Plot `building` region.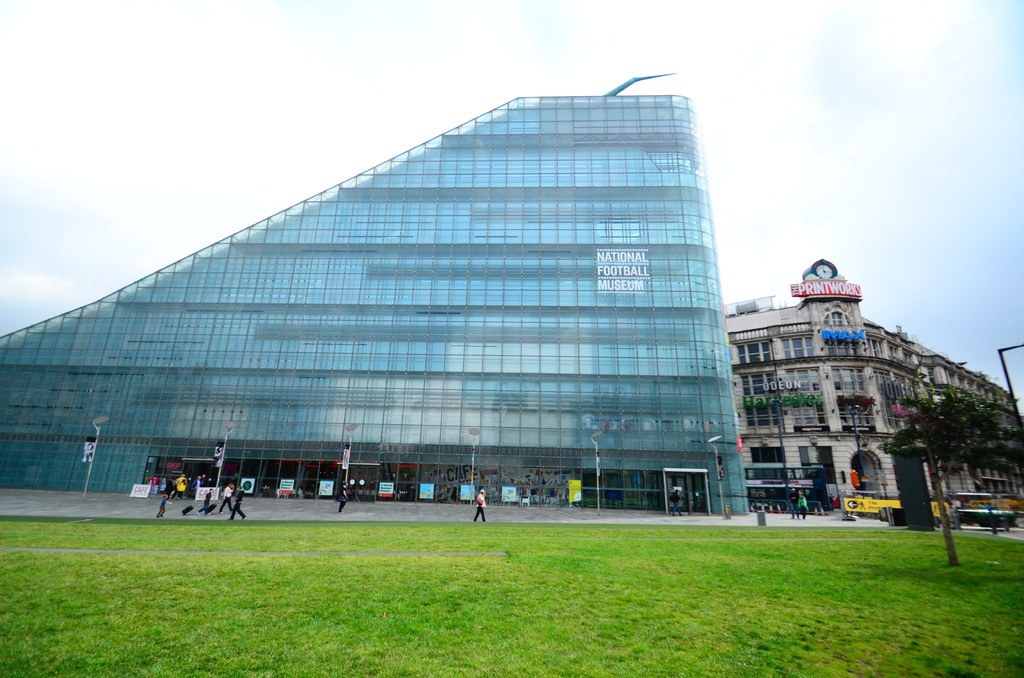
Plotted at region(0, 72, 747, 515).
